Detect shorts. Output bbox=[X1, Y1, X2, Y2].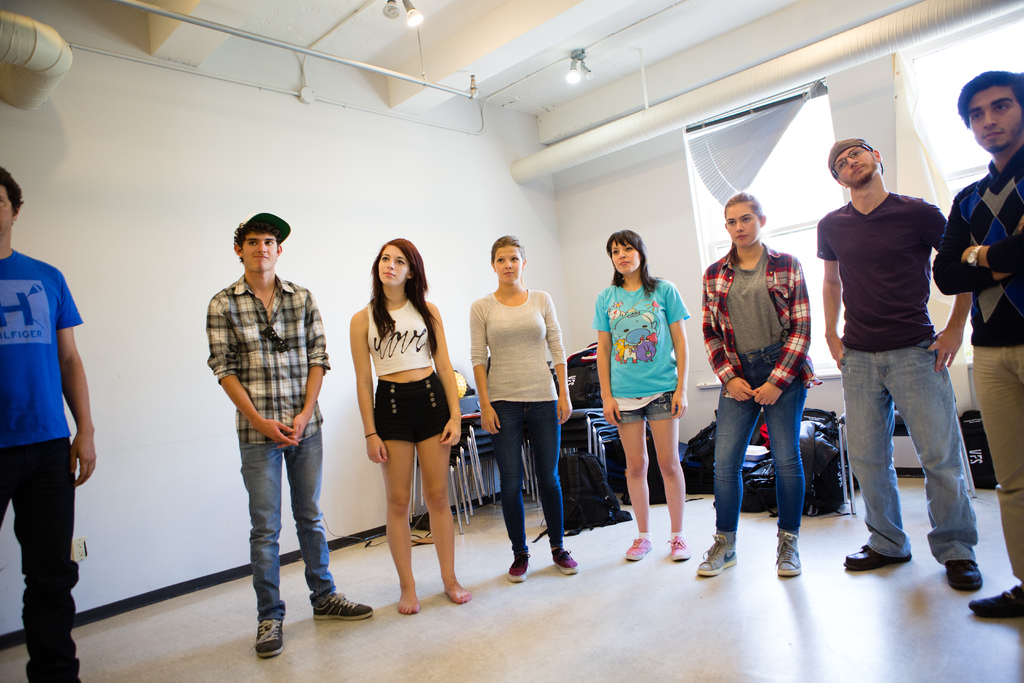
bbox=[611, 390, 676, 425].
